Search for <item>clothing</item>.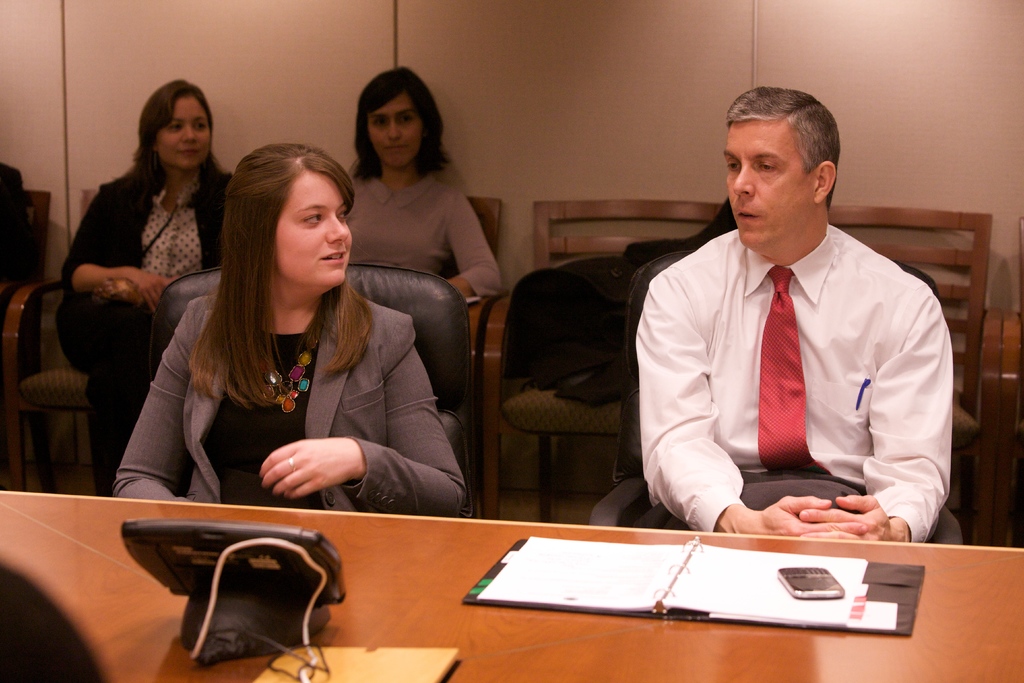
Found at select_region(109, 287, 467, 521).
